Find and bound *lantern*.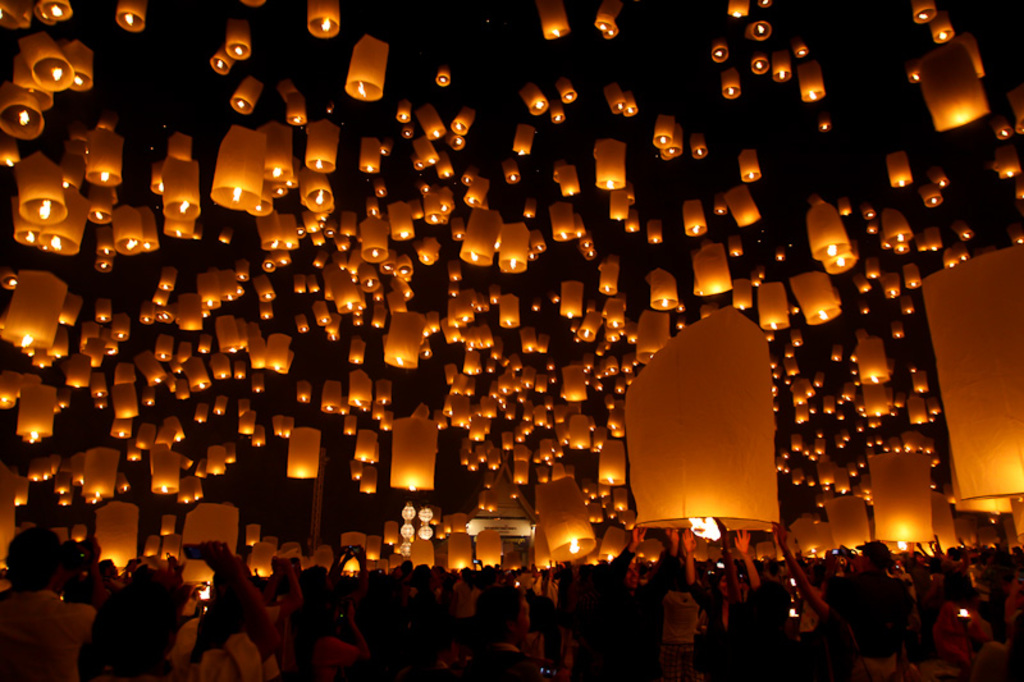
Bound: left=758, top=283, right=786, bottom=326.
